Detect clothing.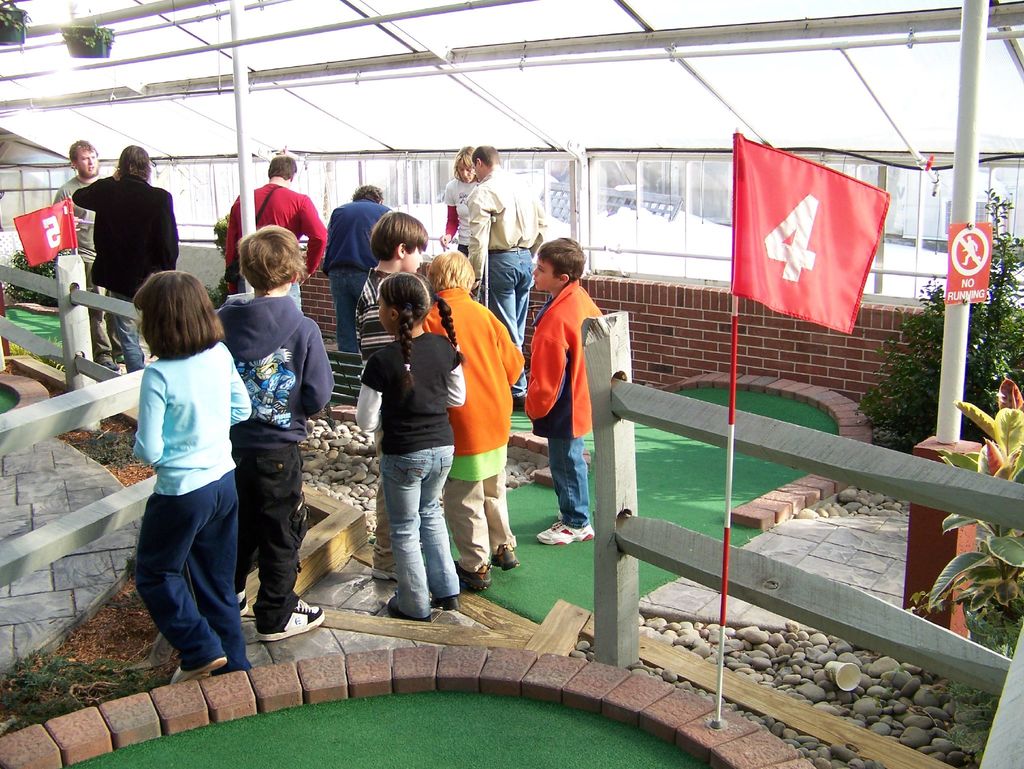
Detected at bbox=[483, 239, 540, 394].
